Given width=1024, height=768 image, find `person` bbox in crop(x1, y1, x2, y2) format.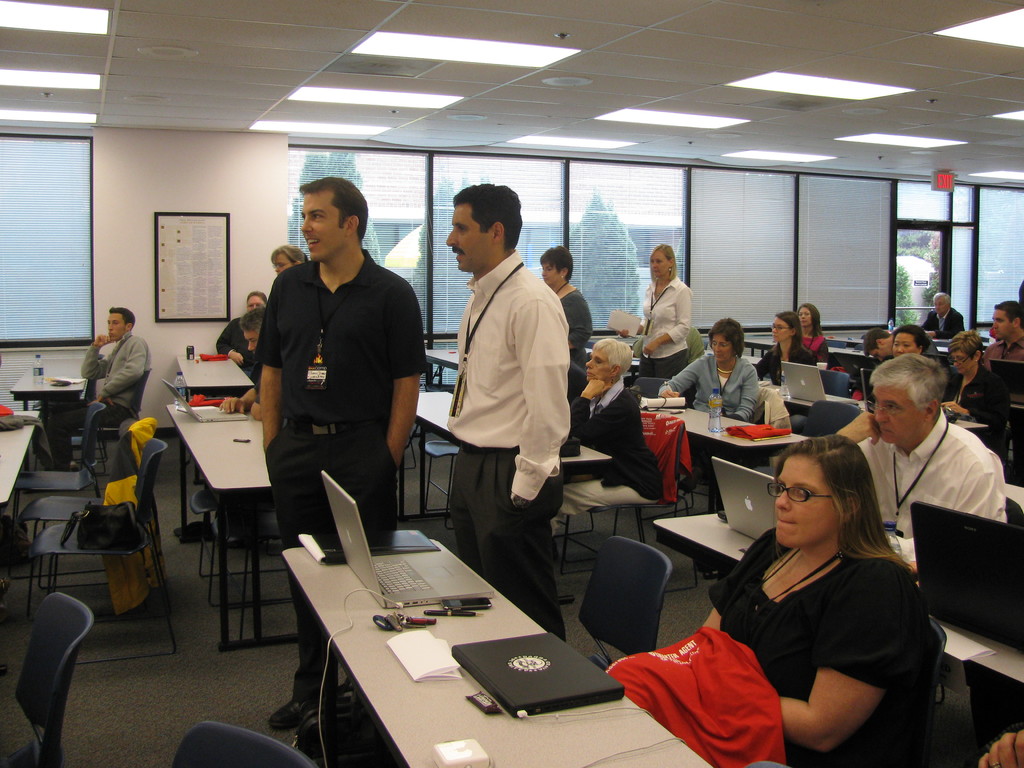
crop(982, 297, 1023, 367).
